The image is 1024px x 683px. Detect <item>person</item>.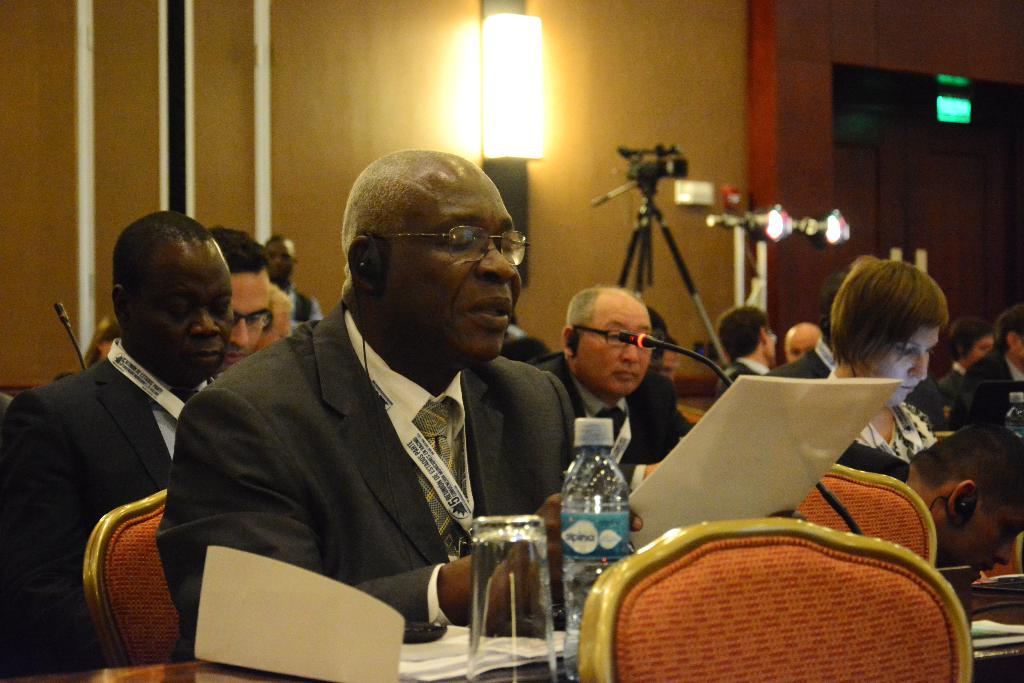
Detection: 940:318:995:402.
